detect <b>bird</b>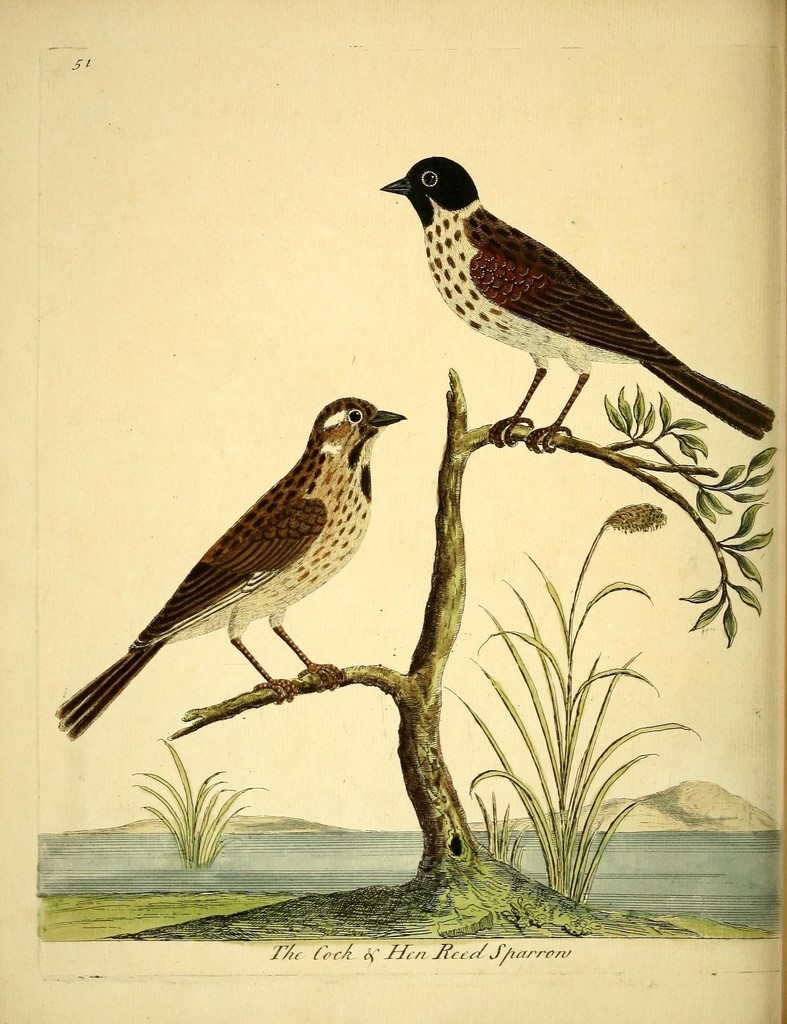
380,155,779,454
